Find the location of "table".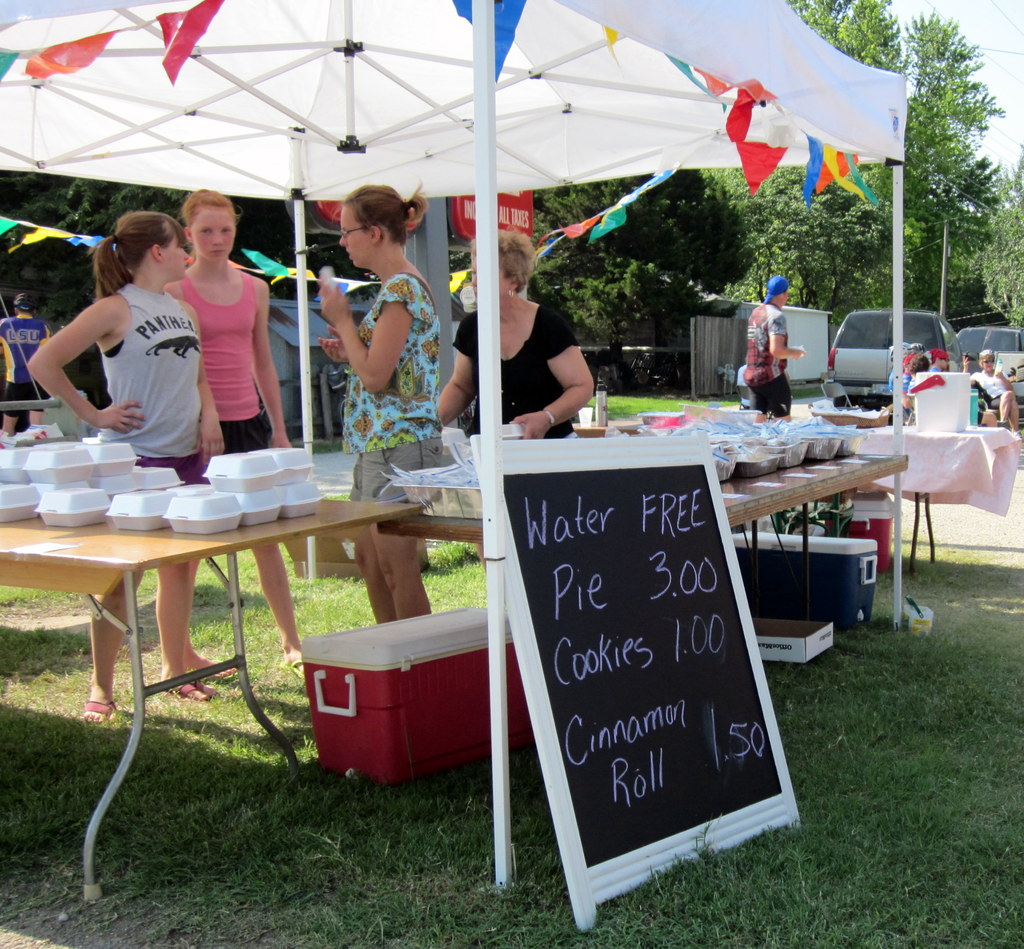
Location: {"x1": 372, "y1": 396, "x2": 914, "y2": 531}.
